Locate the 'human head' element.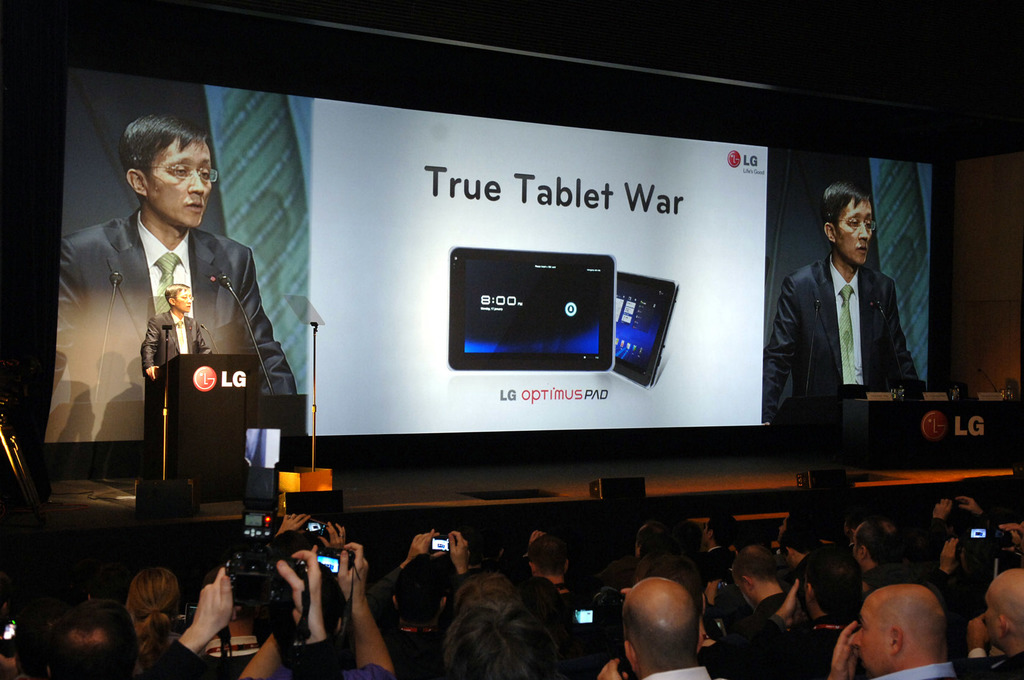
Element bbox: 782, 529, 824, 566.
